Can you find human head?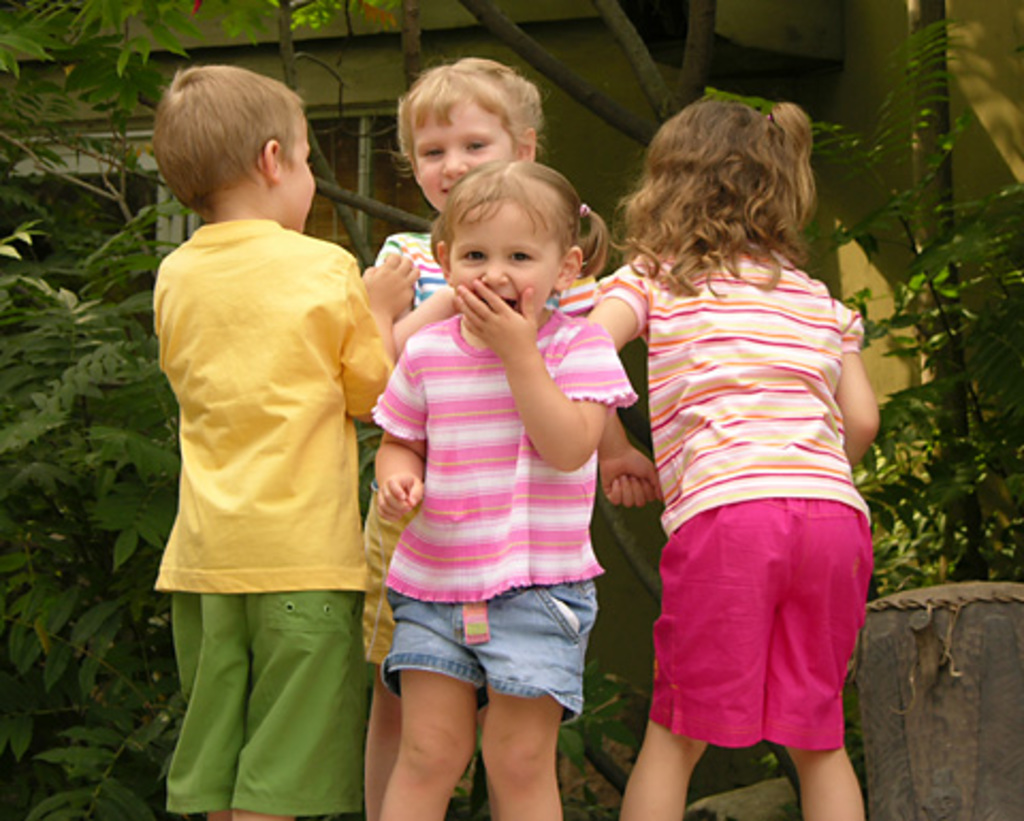
Yes, bounding box: bbox(154, 62, 320, 232).
